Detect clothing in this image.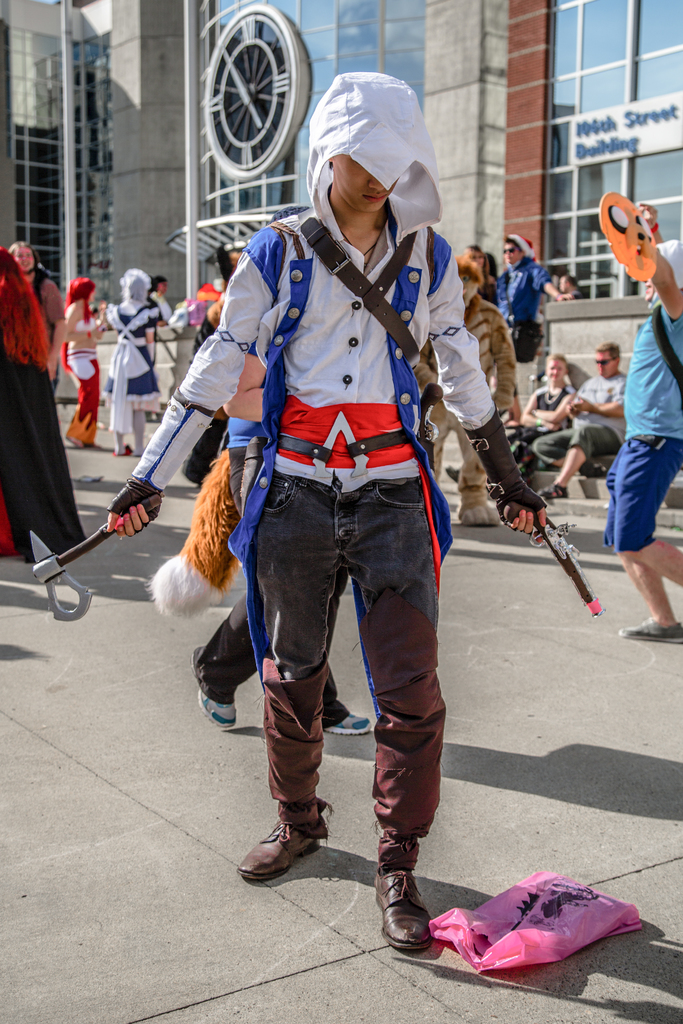
Detection: bbox=[69, 297, 99, 337].
